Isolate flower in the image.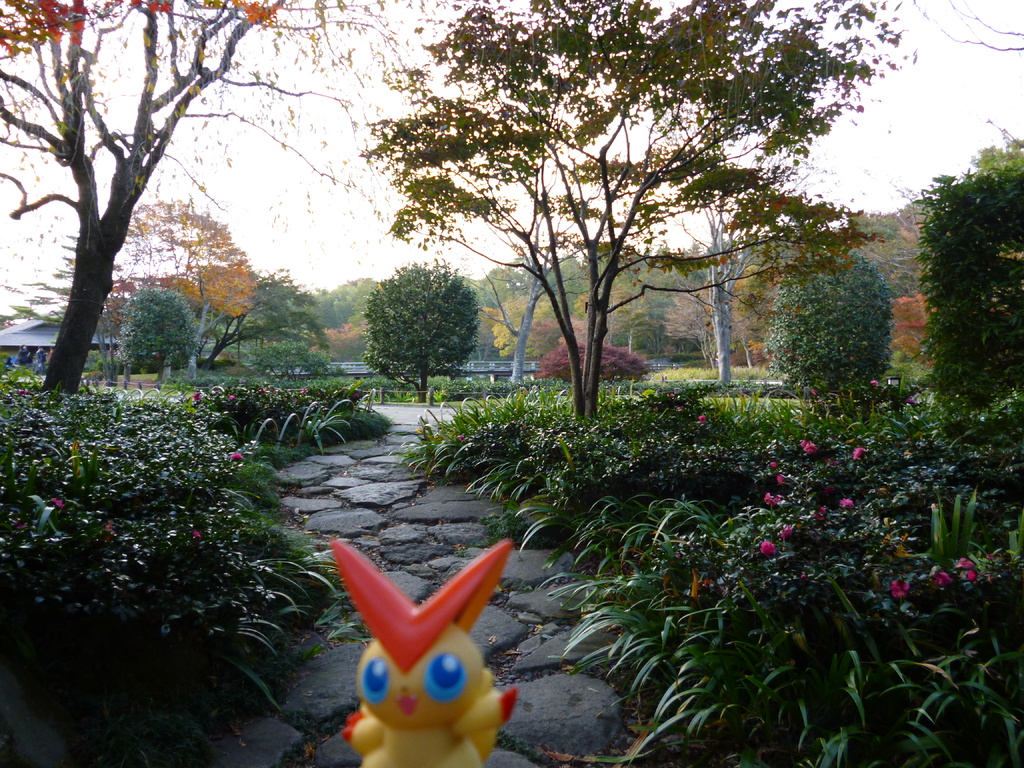
Isolated region: rect(763, 493, 784, 511).
